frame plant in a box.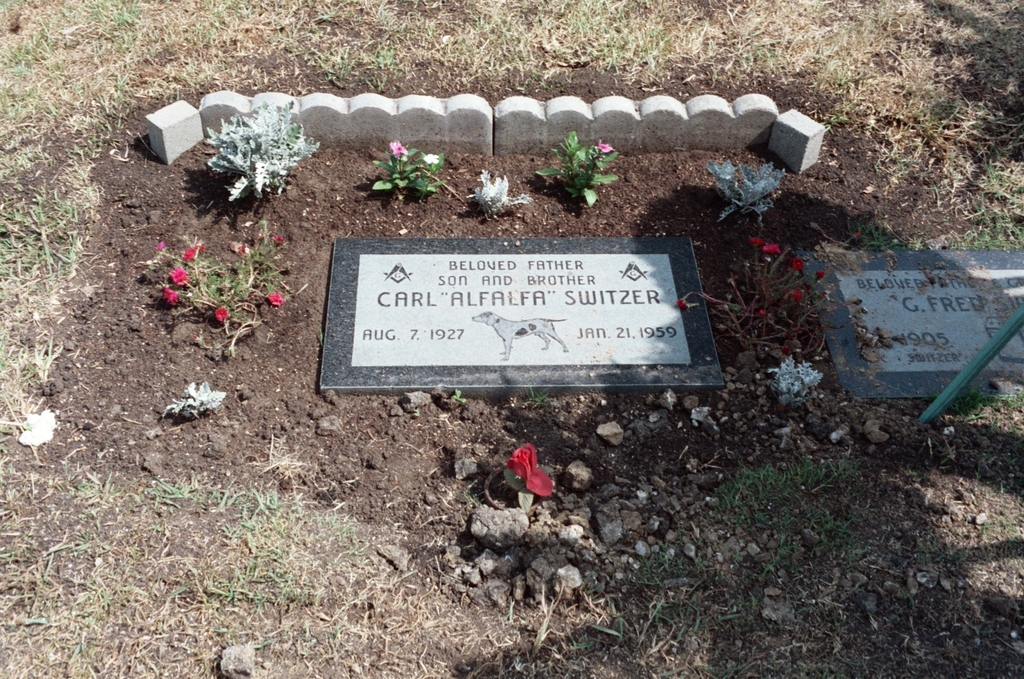
[x1=701, y1=155, x2=788, y2=232].
